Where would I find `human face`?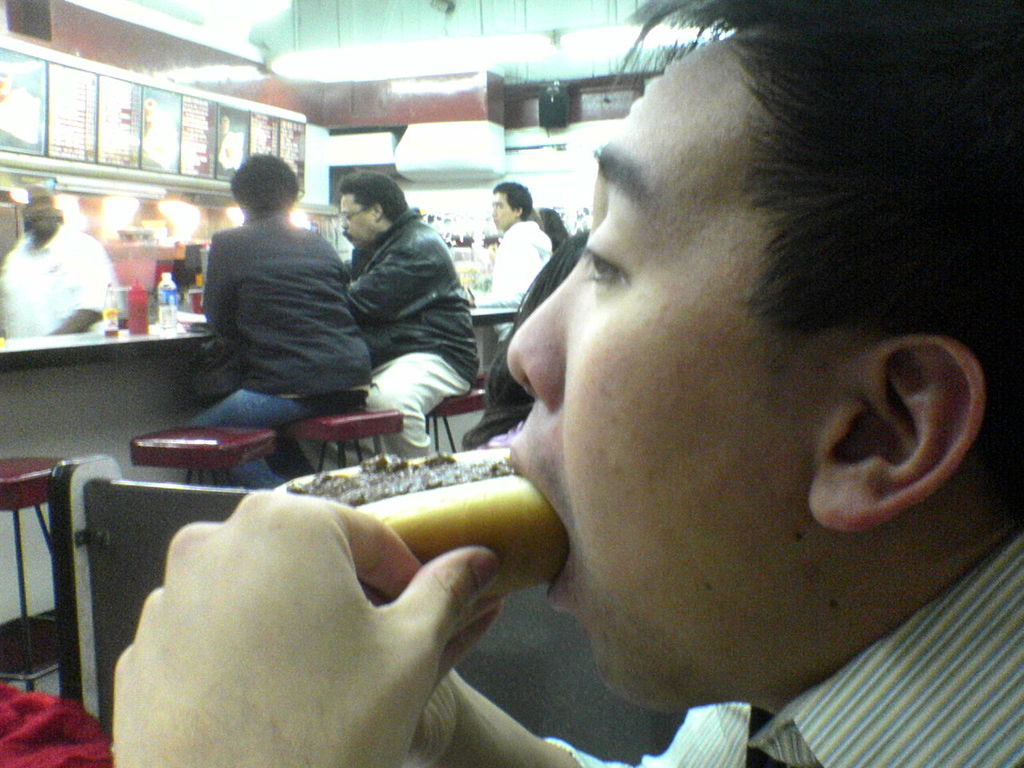
At Rect(503, 23, 881, 709).
